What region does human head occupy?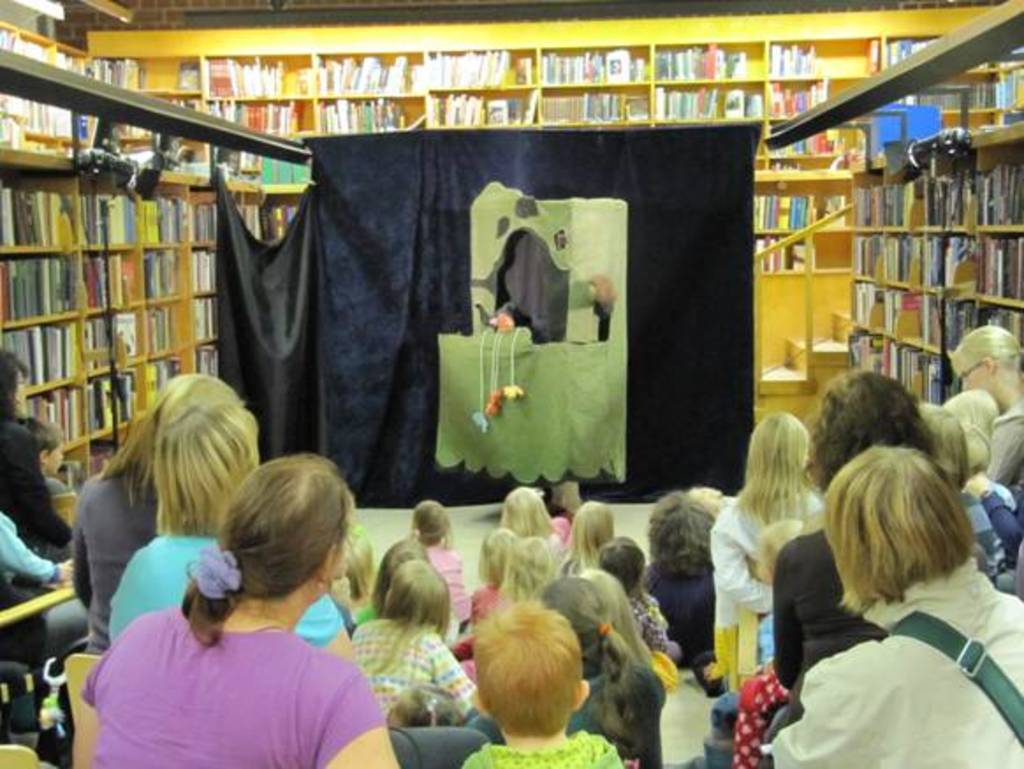
crop(823, 440, 957, 590).
